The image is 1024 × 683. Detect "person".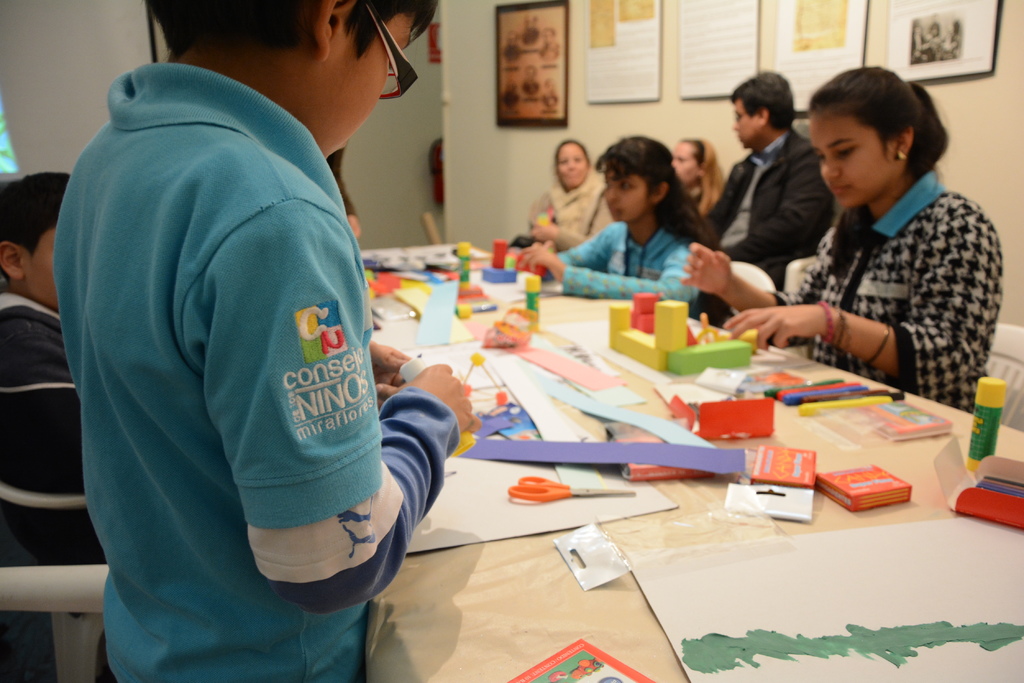
Detection: {"x1": 522, "y1": 136, "x2": 733, "y2": 330}.
